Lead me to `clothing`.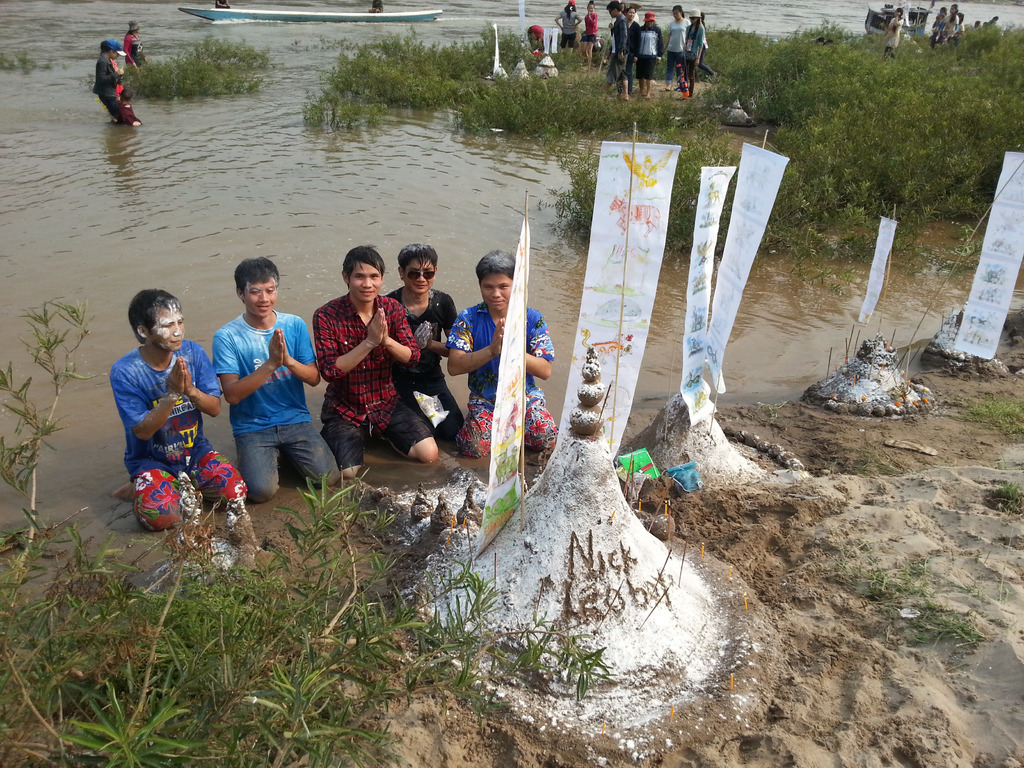
Lead to x1=583, y1=6, x2=600, y2=45.
